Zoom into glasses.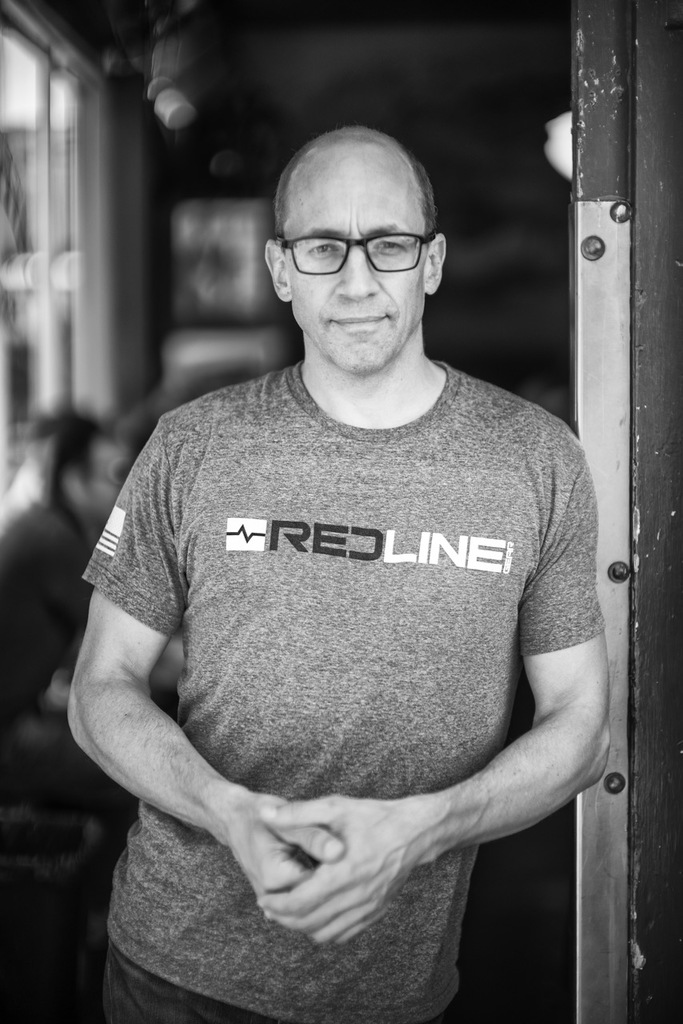
Zoom target: BBox(277, 227, 437, 282).
